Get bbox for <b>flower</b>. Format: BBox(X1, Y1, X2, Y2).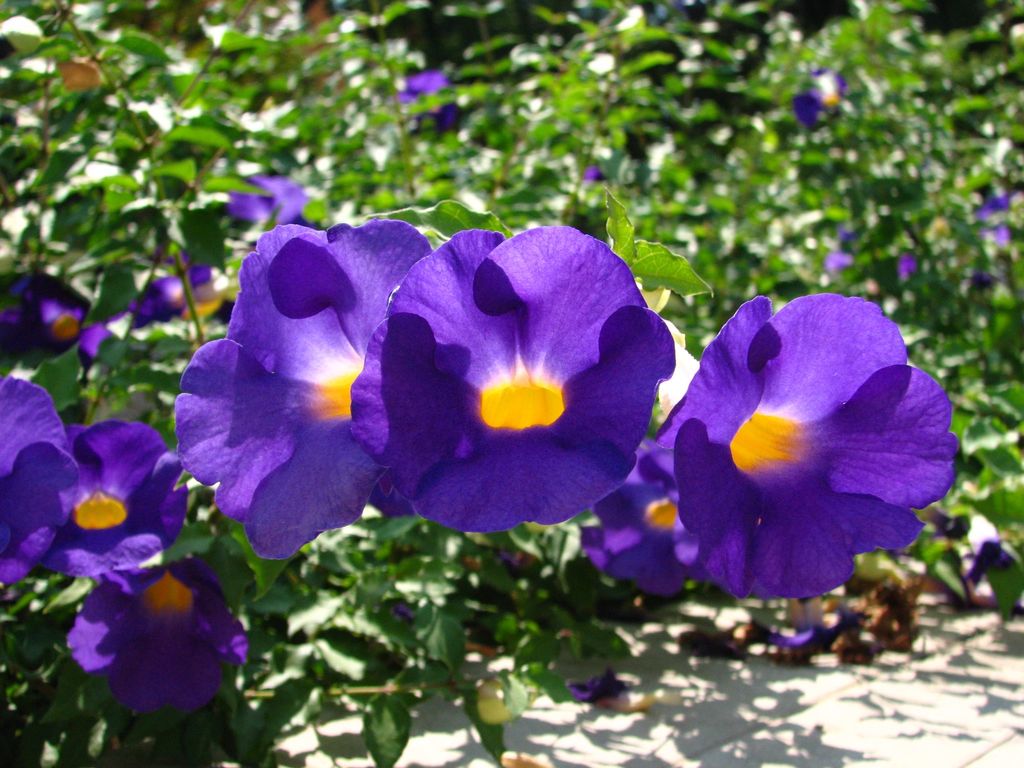
BBox(576, 163, 608, 191).
